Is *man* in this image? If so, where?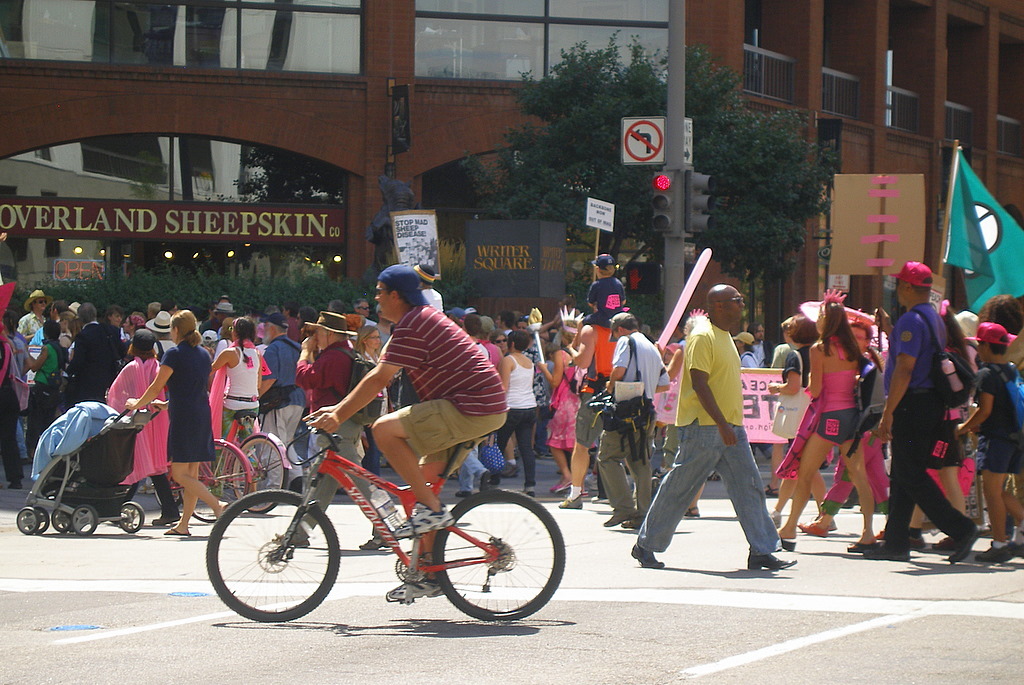
Yes, at <bbox>197, 301, 237, 335</bbox>.
